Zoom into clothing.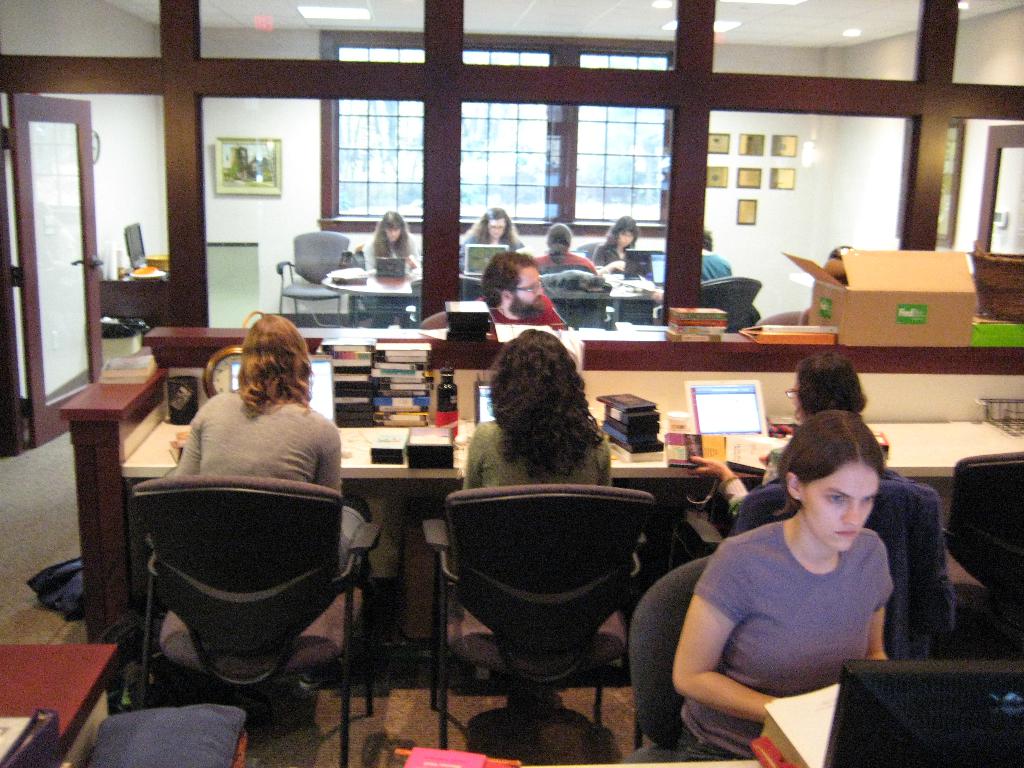
Zoom target: BBox(737, 463, 964, 659).
